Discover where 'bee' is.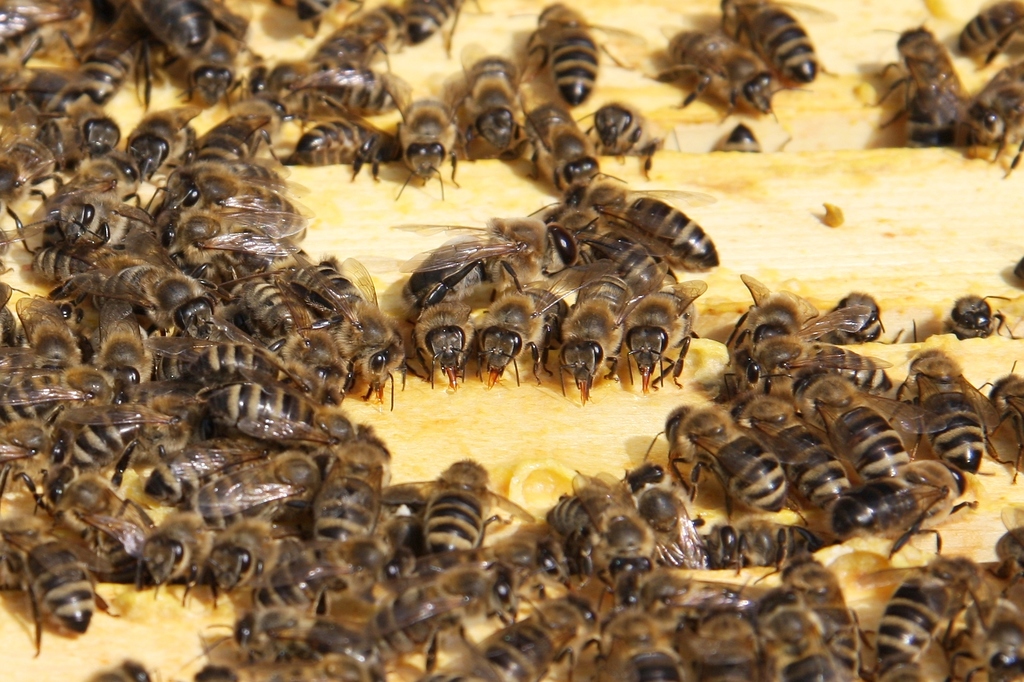
Discovered at x1=283, y1=433, x2=399, y2=558.
